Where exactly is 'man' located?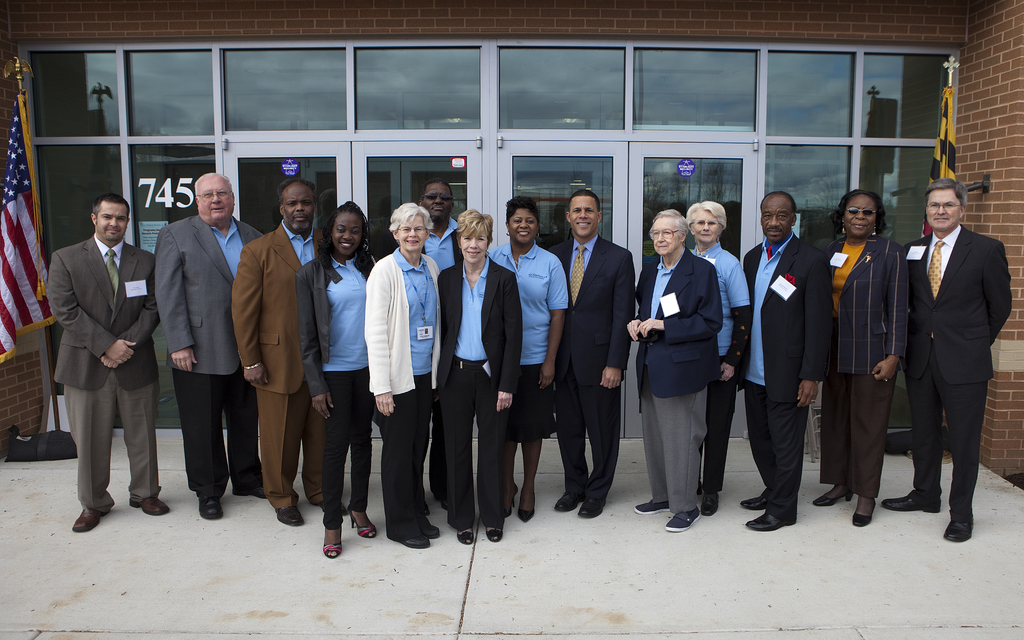
Its bounding box is crop(152, 165, 273, 523).
